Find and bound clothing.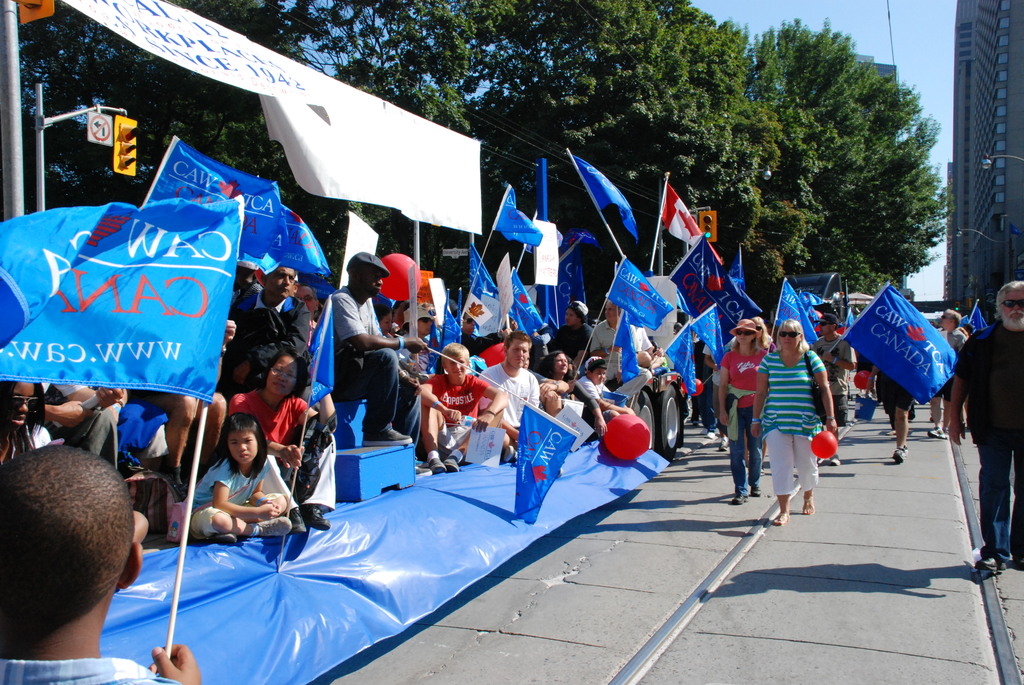
Bound: [328, 288, 429, 443].
